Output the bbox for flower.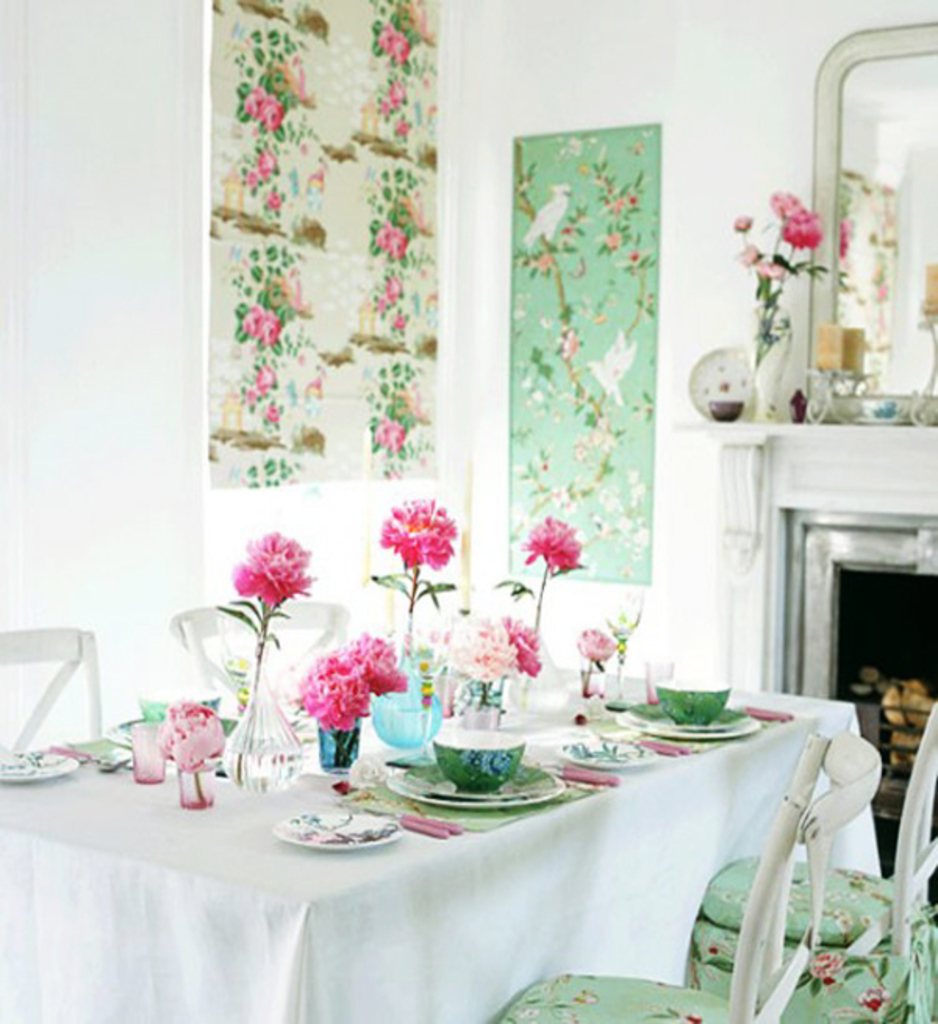
[x1=396, y1=378, x2=422, y2=425].
